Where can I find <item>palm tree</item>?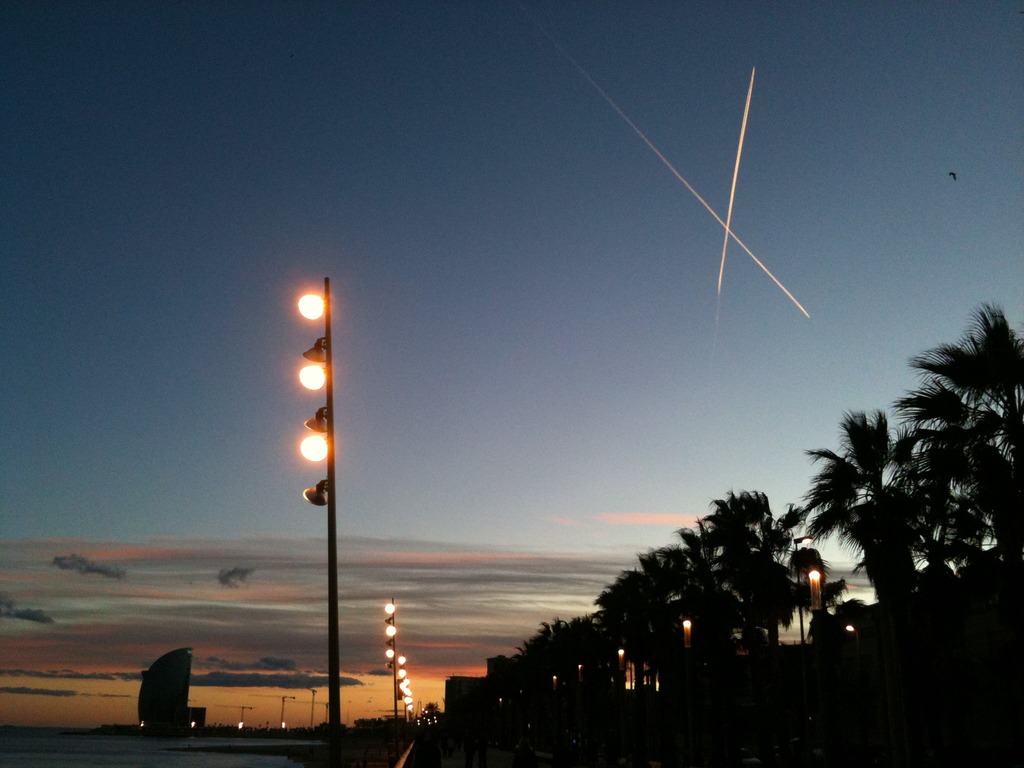
You can find it at bbox(664, 522, 738, 648).
